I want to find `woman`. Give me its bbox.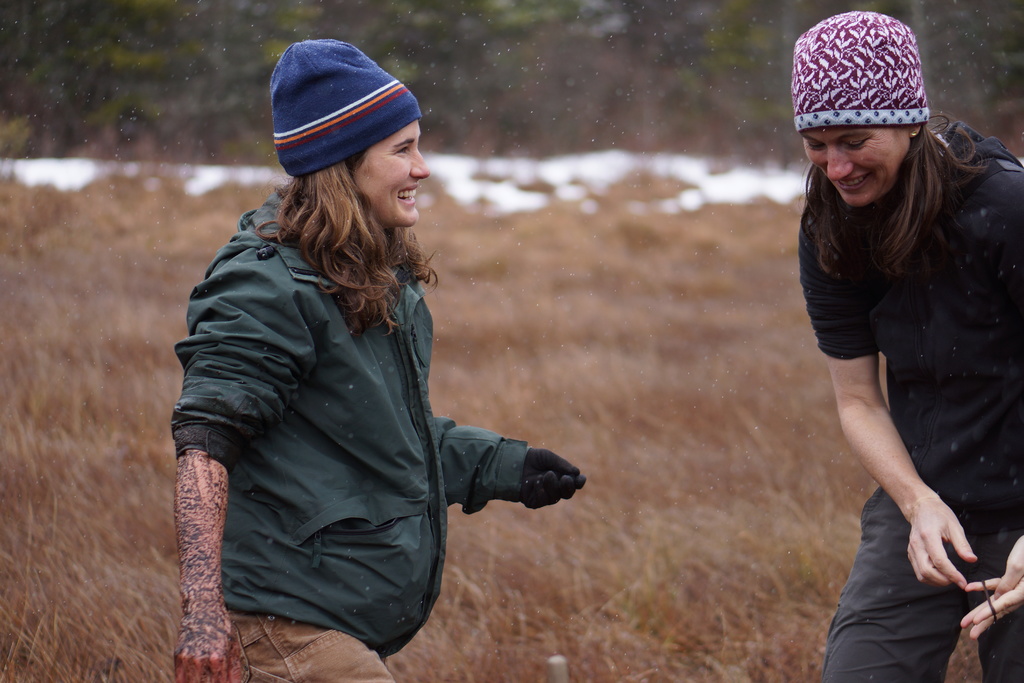
<box>792,9,1023,682</box>.
